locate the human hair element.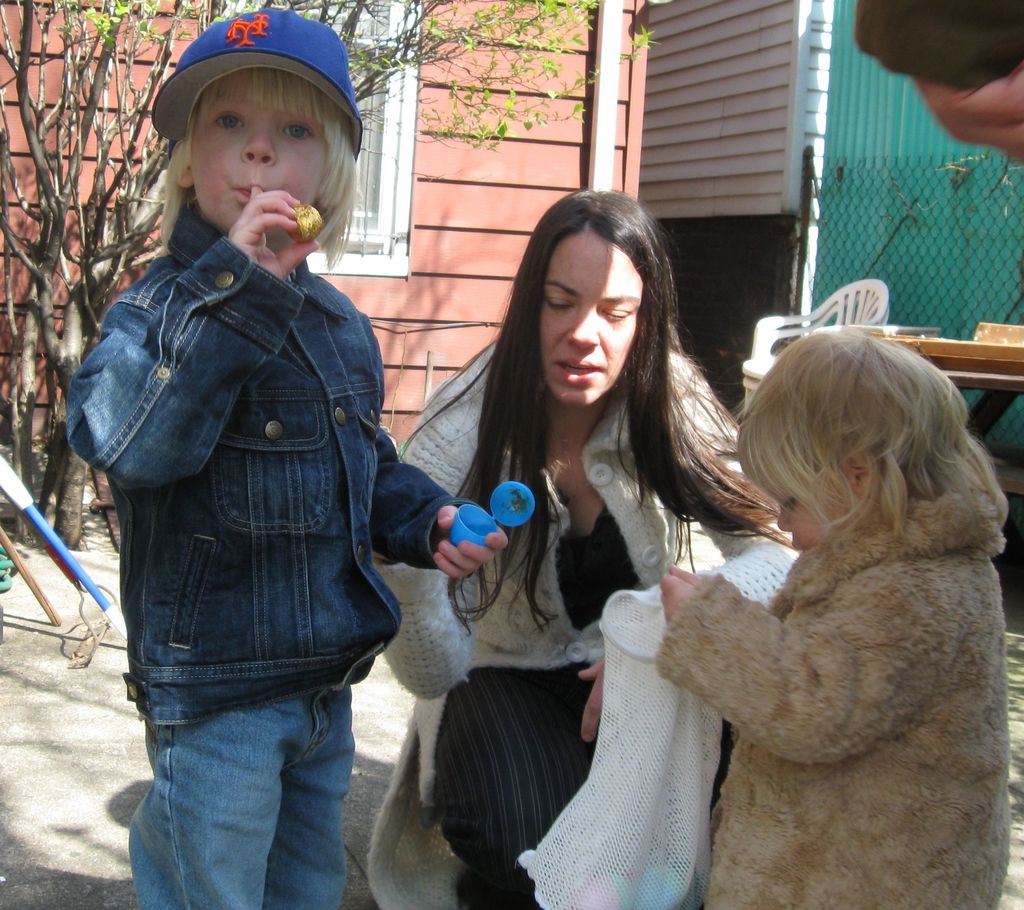
Element bbox: locate(163, 63, 358, 277).
